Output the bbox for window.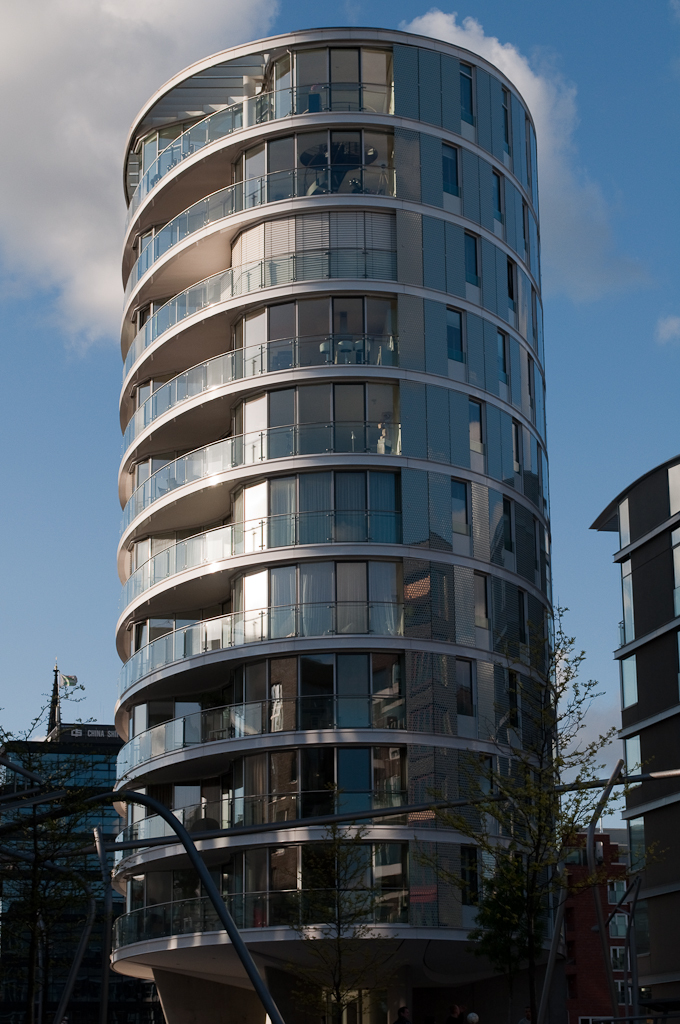
locate(616, 984, 635, 1008).
